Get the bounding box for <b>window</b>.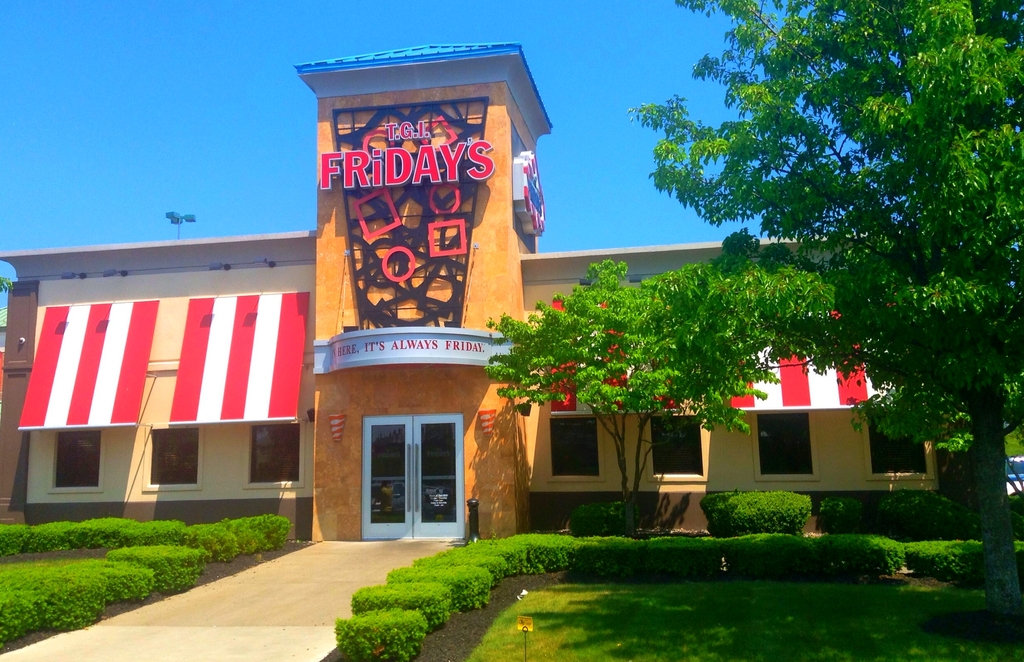
(left=148, top=420, right=200, bottom=489).
